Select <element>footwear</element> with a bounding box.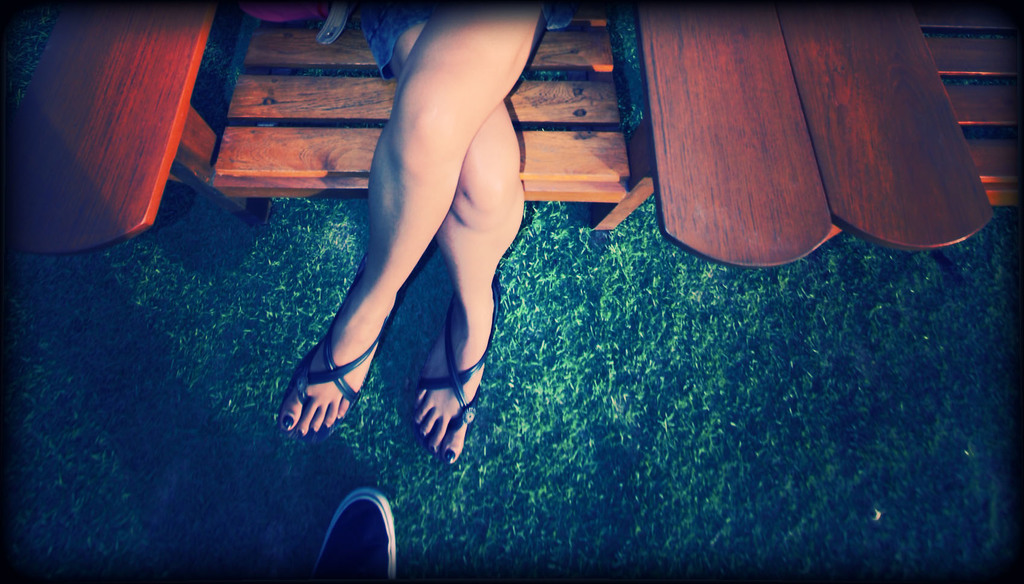
[x1=283, y1=289, x2=416, y2=450].
